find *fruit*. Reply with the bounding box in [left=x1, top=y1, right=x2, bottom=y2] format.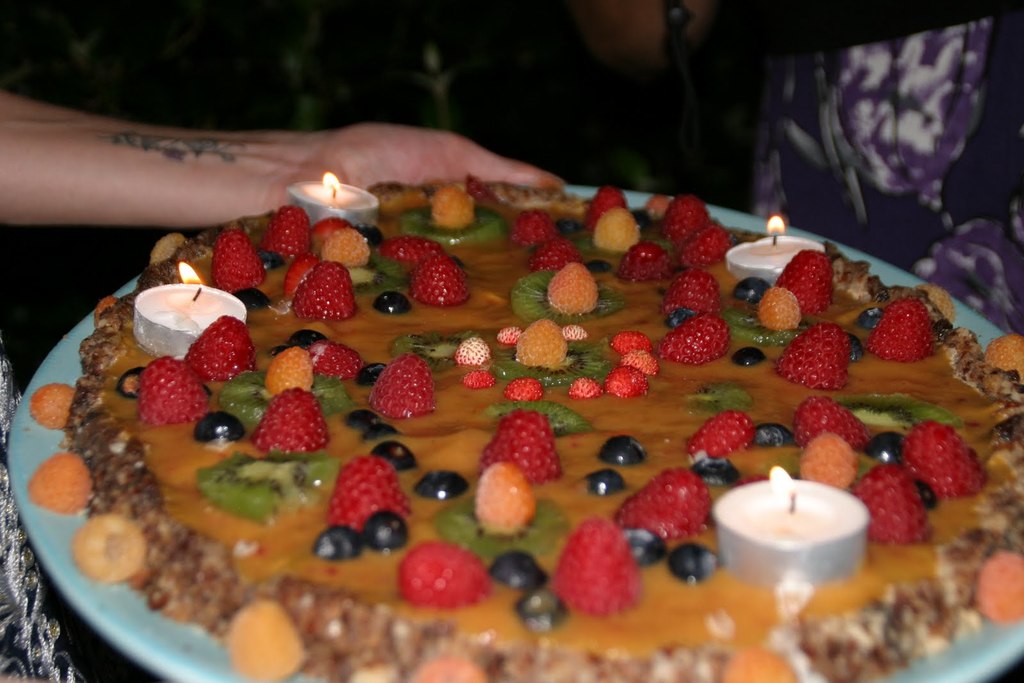
[left=721, top=647, right=804, bottom=682].
